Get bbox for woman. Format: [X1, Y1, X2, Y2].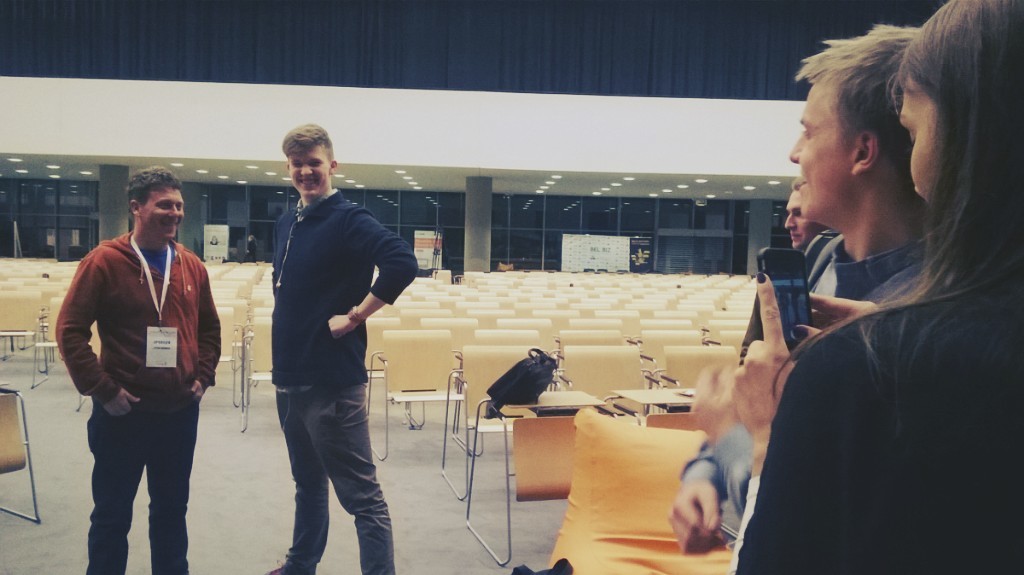
[701, 13, 1010, 574].
